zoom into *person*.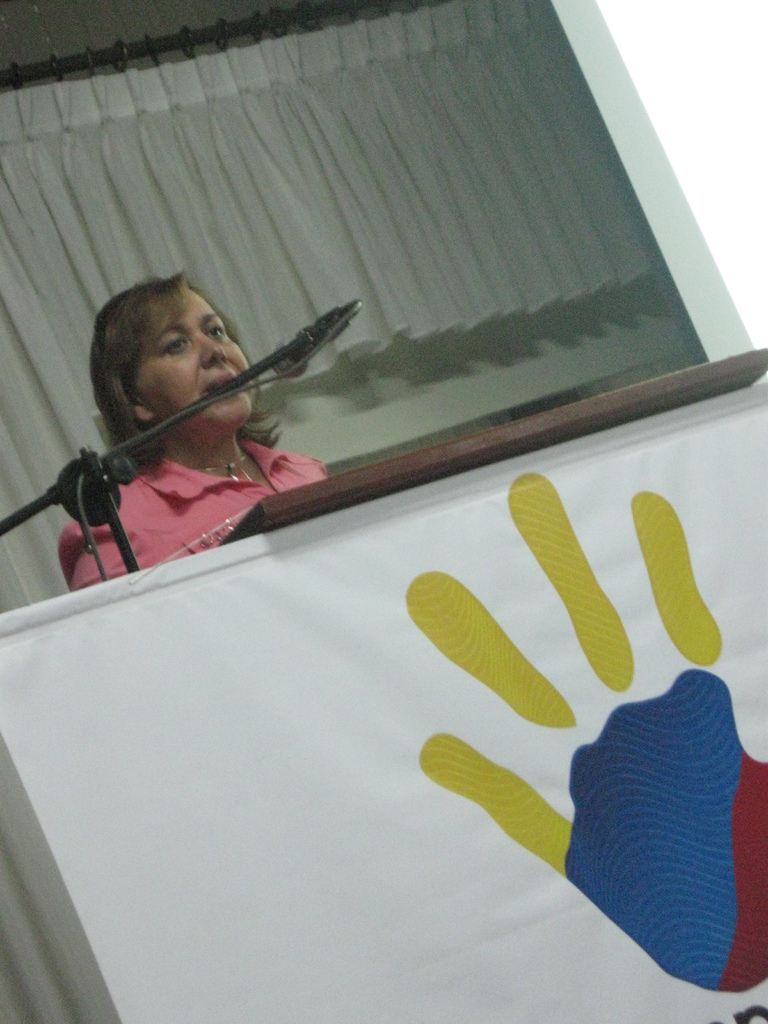
Zoom target: (x1=55, y1=273, x2=319, y2=602).
